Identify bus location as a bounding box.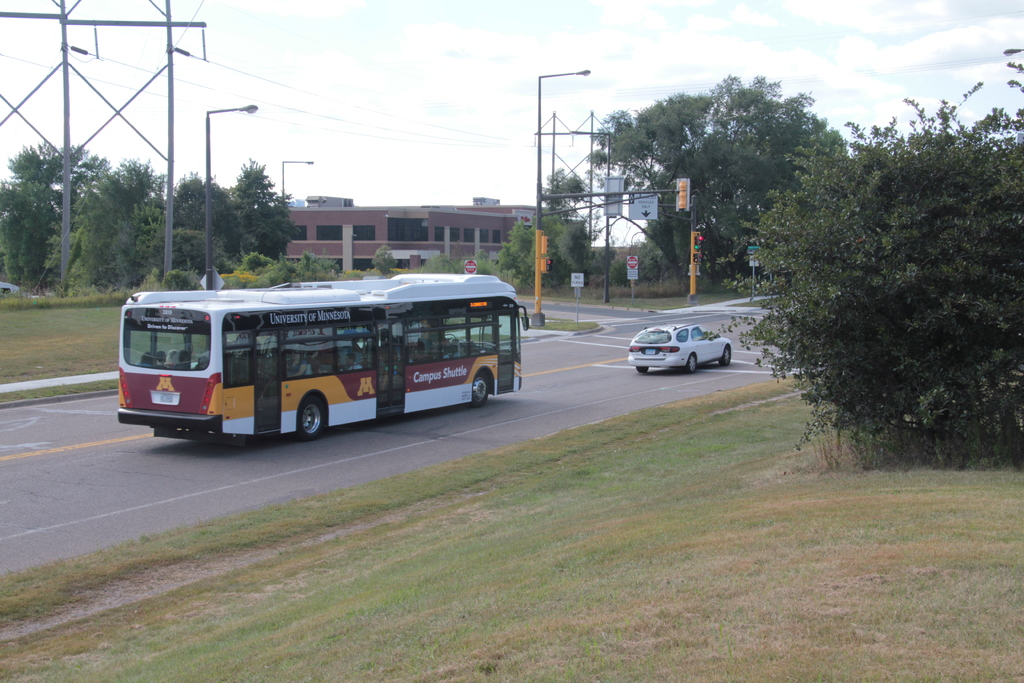
x1=113, y1=272, x2=529, y2=441.
